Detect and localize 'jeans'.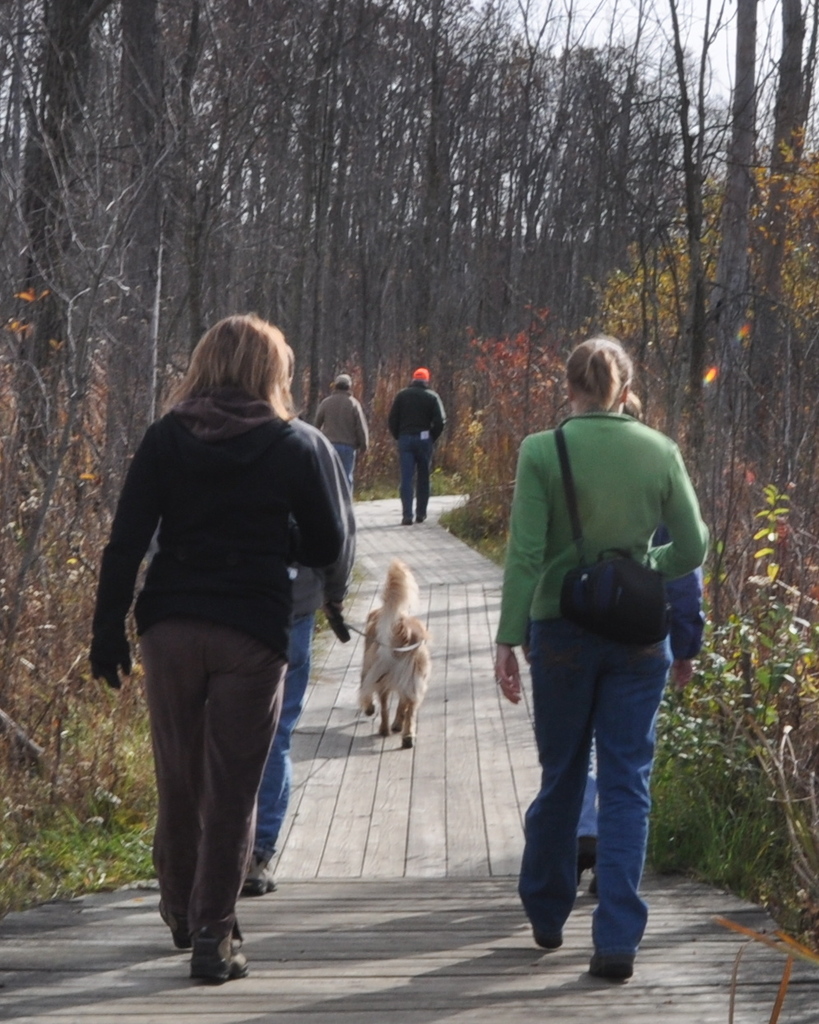
Localized at (333, 441, 363, 486).
